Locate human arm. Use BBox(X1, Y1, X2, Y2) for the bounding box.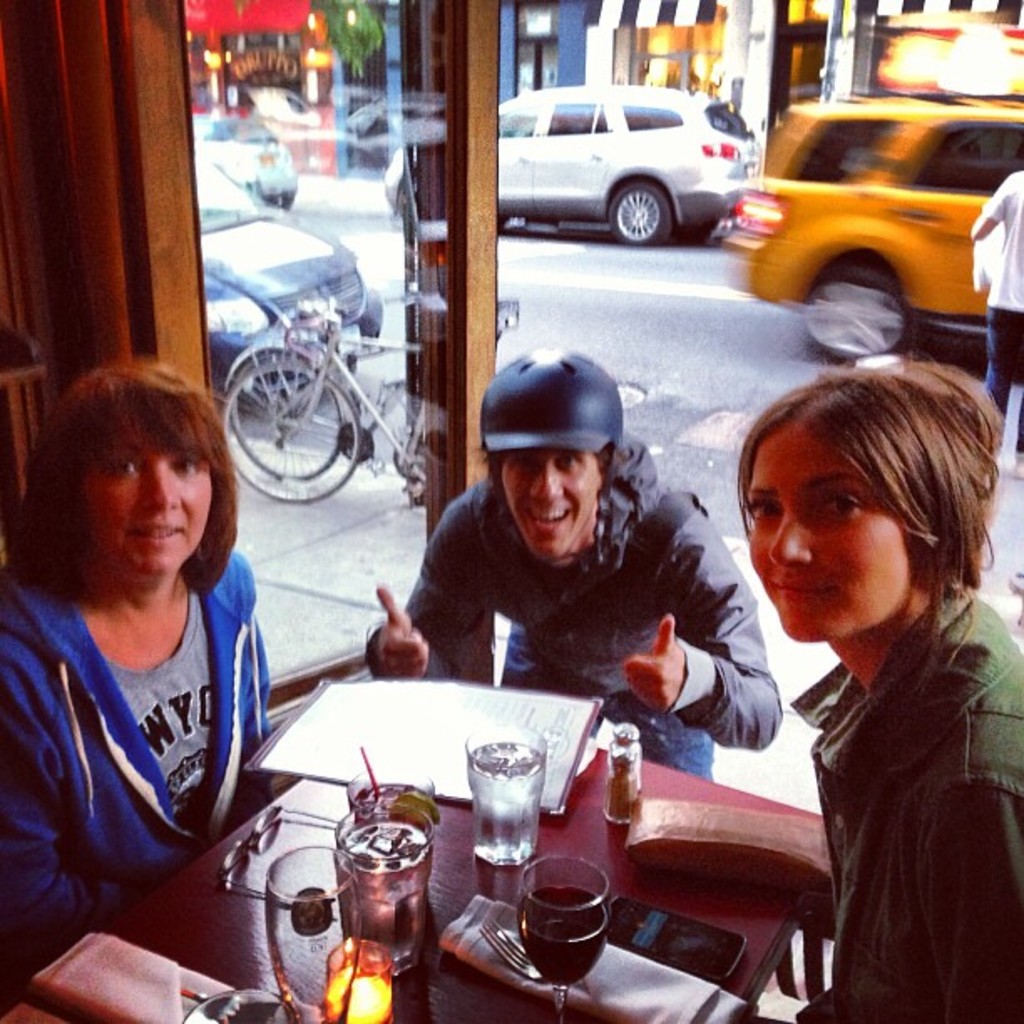
BBox(616, 530, 778, 755).
